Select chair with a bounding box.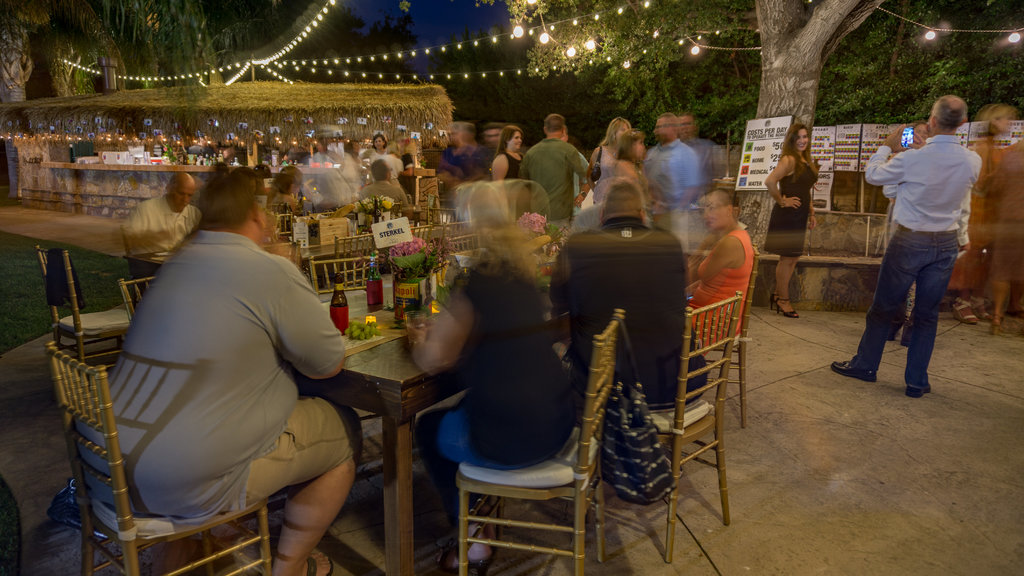
(left=117, top=272, right=168, bottom=323).
